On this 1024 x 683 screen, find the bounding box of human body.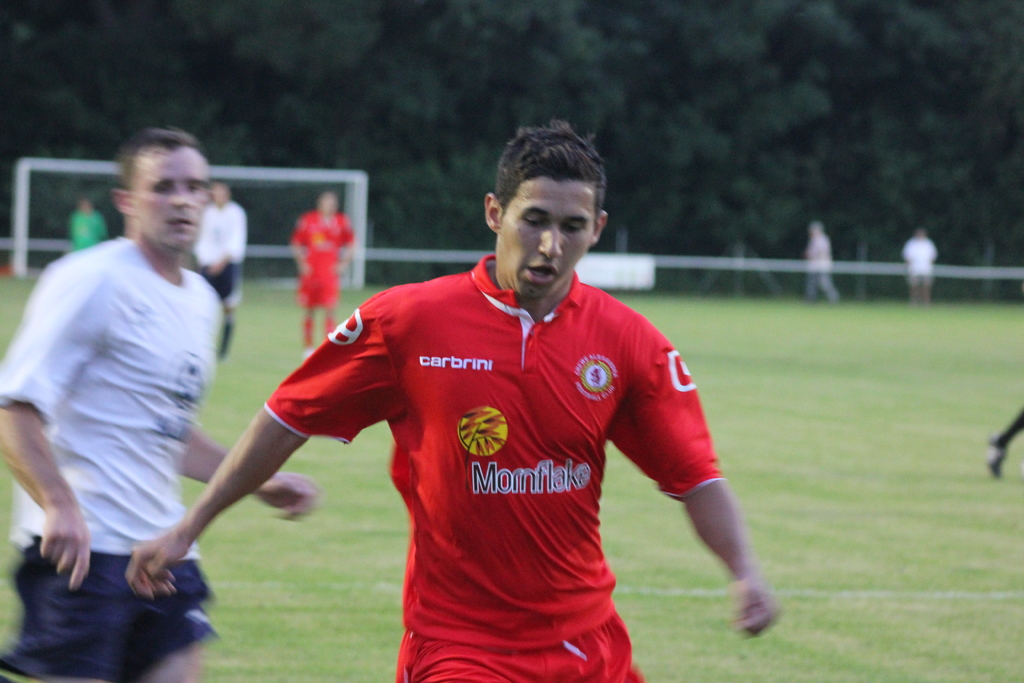
Bounding box: region(67, 214, 117, 251).
